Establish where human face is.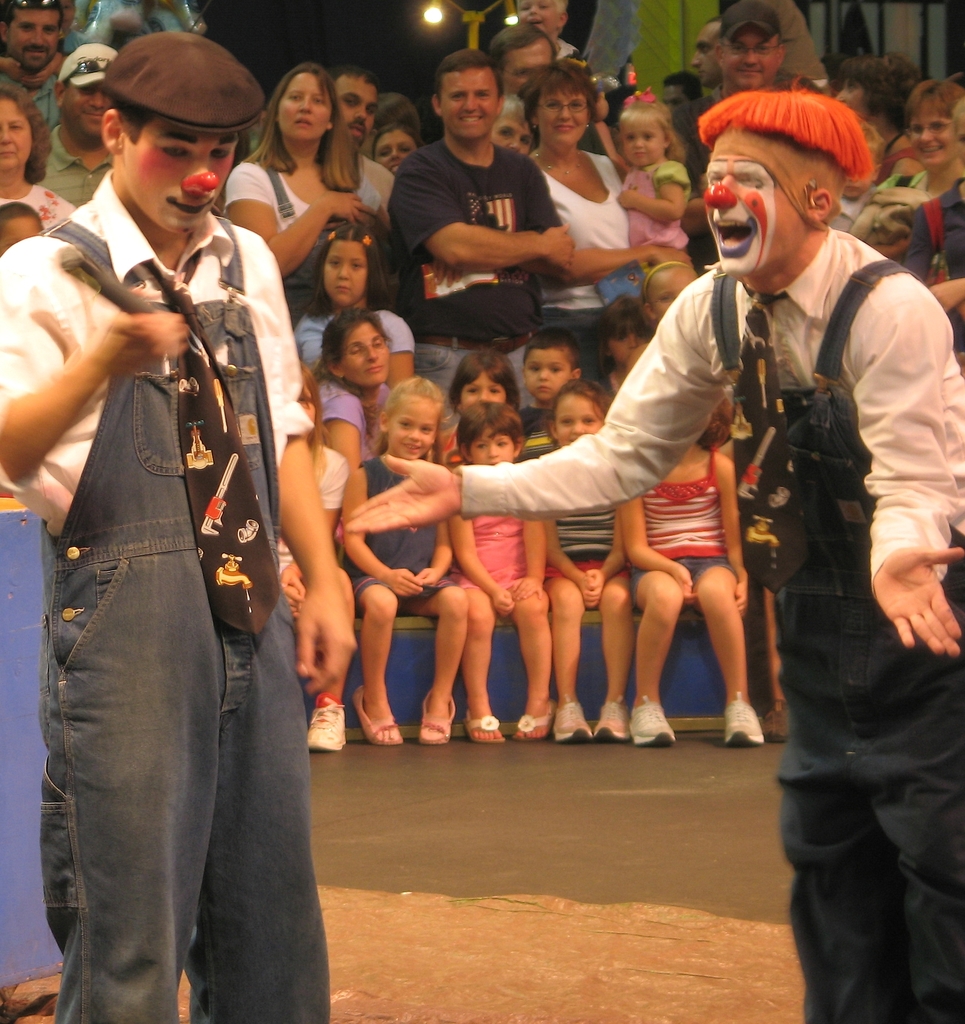
Established at 656 83 687 116.
